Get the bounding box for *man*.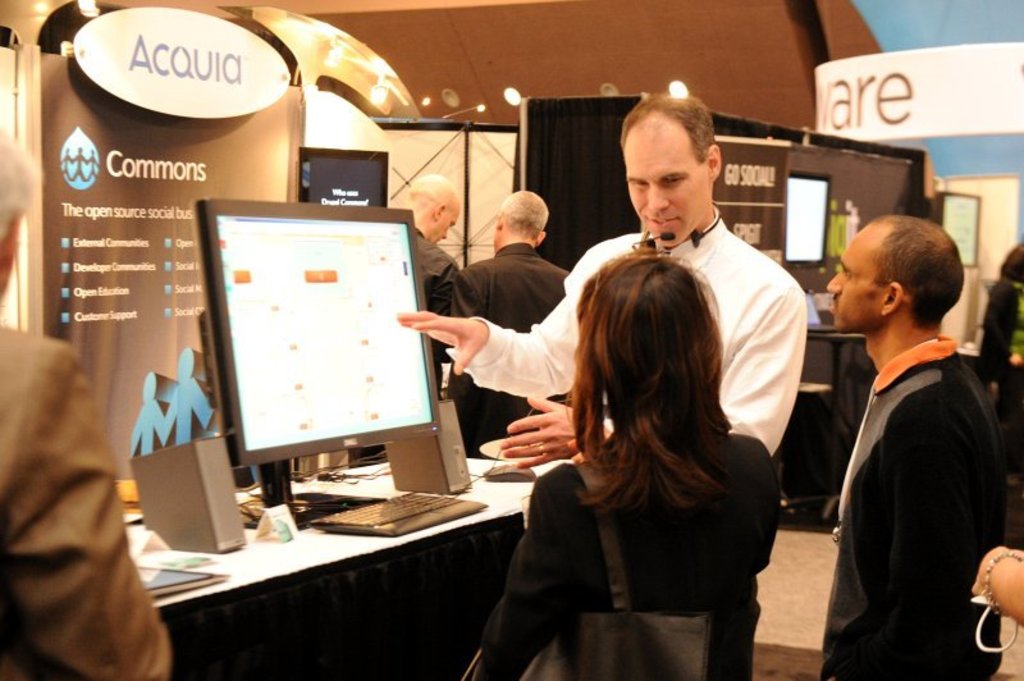
x1=389 y1=173 x2=461 y2=389.
